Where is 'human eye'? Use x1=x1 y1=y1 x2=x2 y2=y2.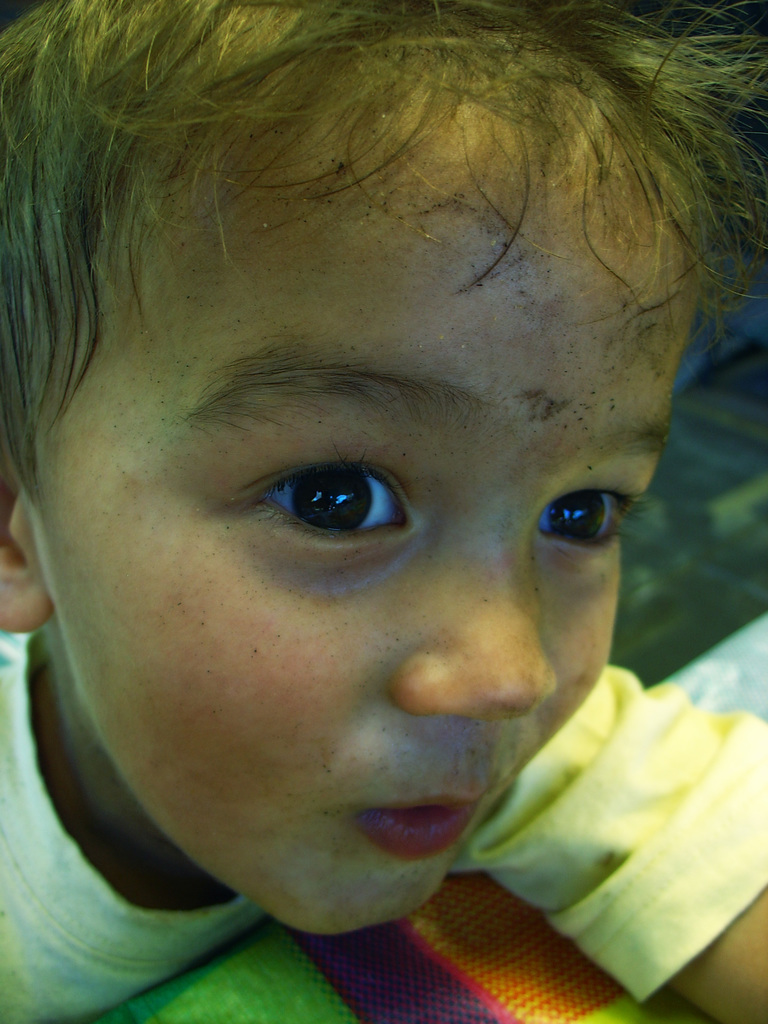
x1=198 y1=436 x2=434 y2=573.
